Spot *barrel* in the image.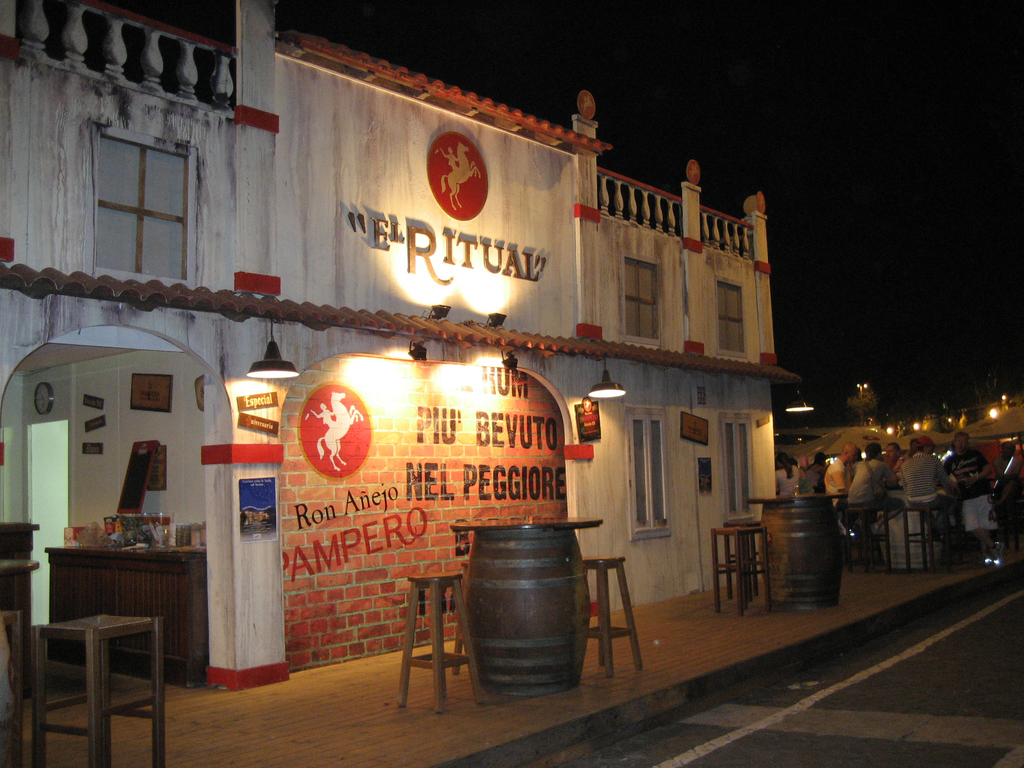
*barrel* found at rect(769, 497, 860, 618).
